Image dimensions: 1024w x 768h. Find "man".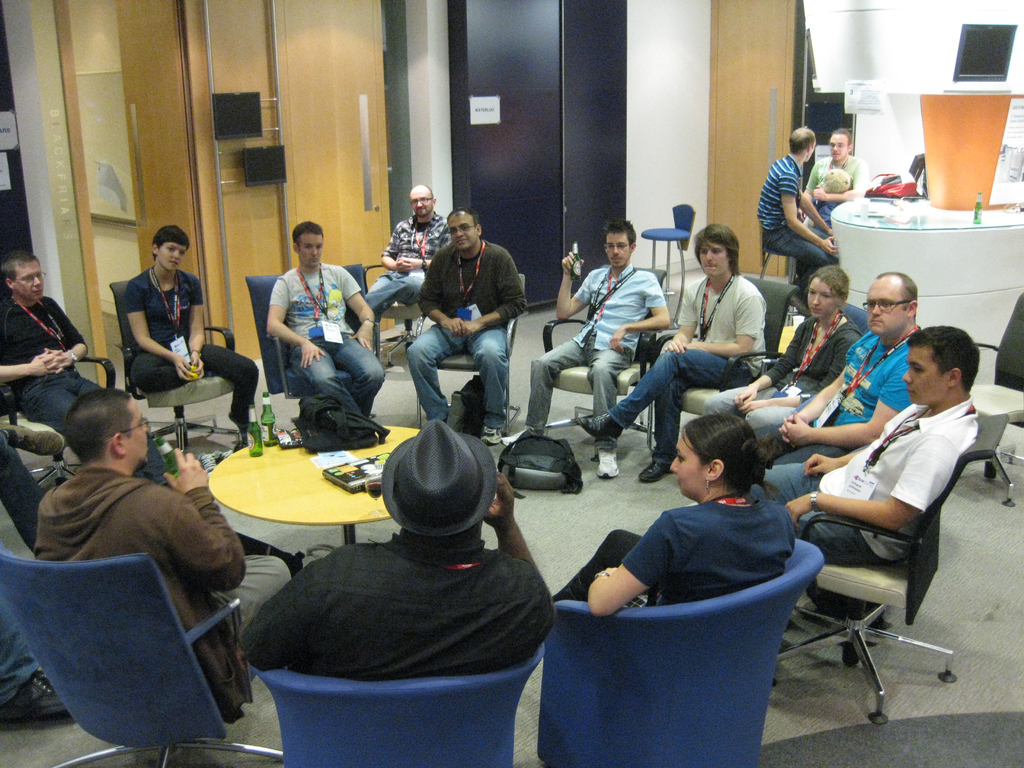
locate(263, 220, 390, 425).
